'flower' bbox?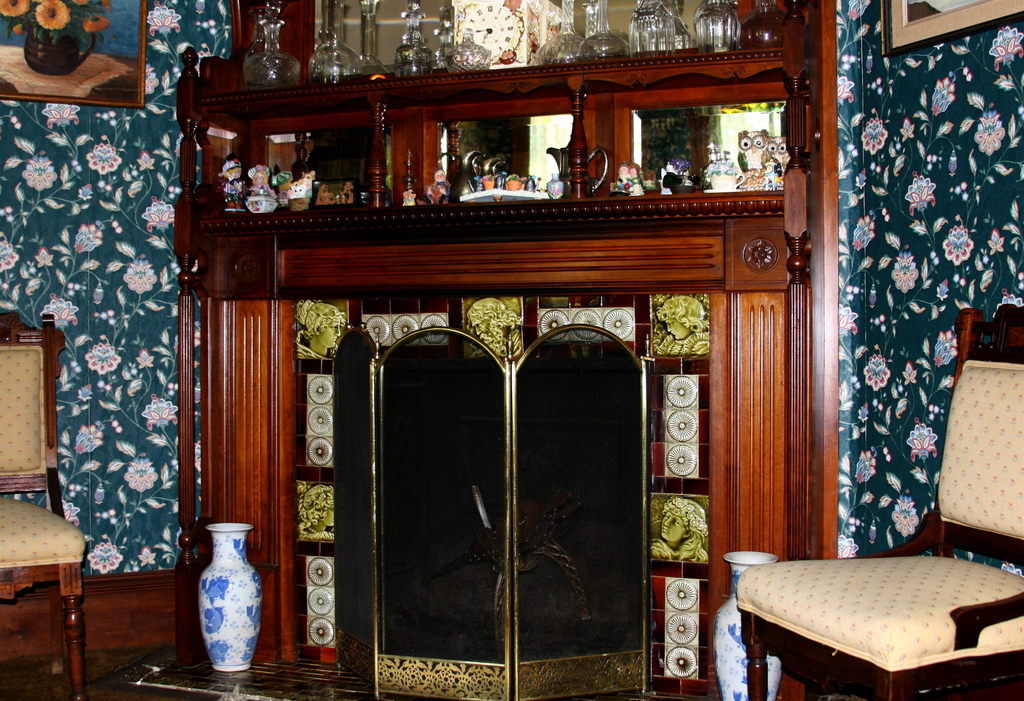
bbox(89, 538, 123, 573)
